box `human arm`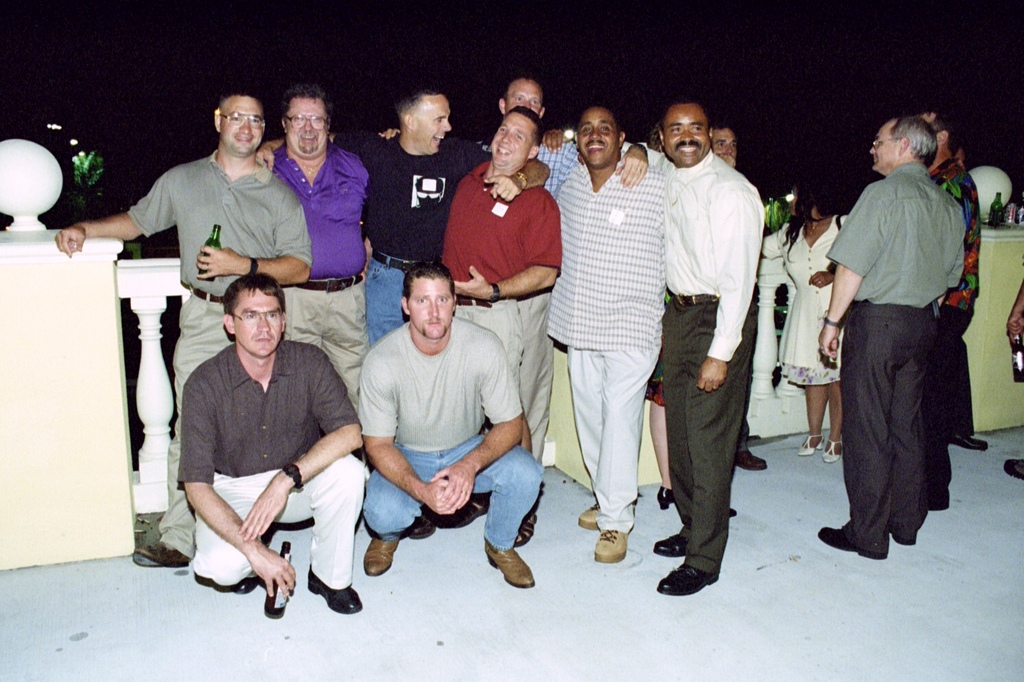
614, 140, 666, 188
